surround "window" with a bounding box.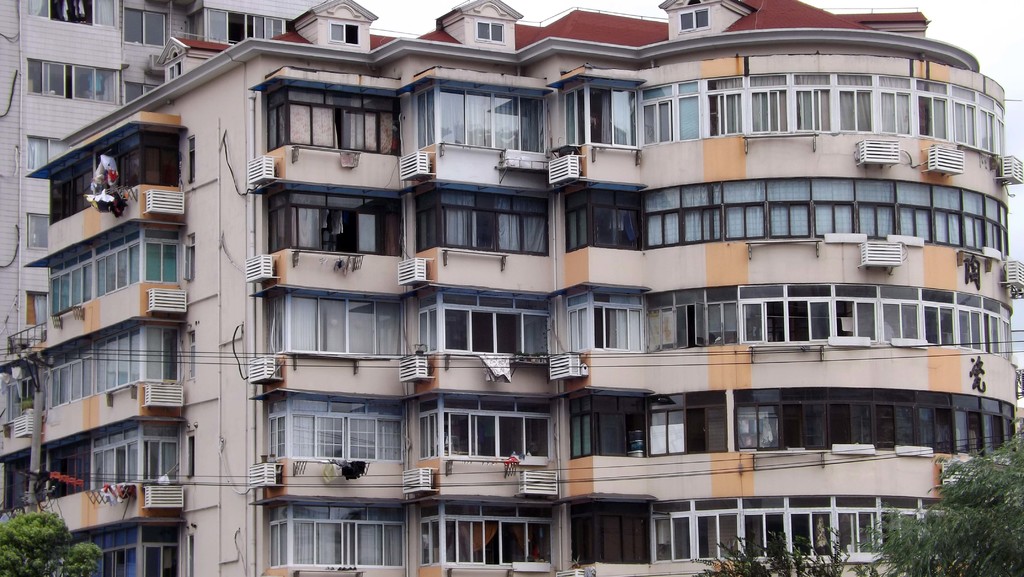
<bbox>640, 183, 738, 252</bbox>.
